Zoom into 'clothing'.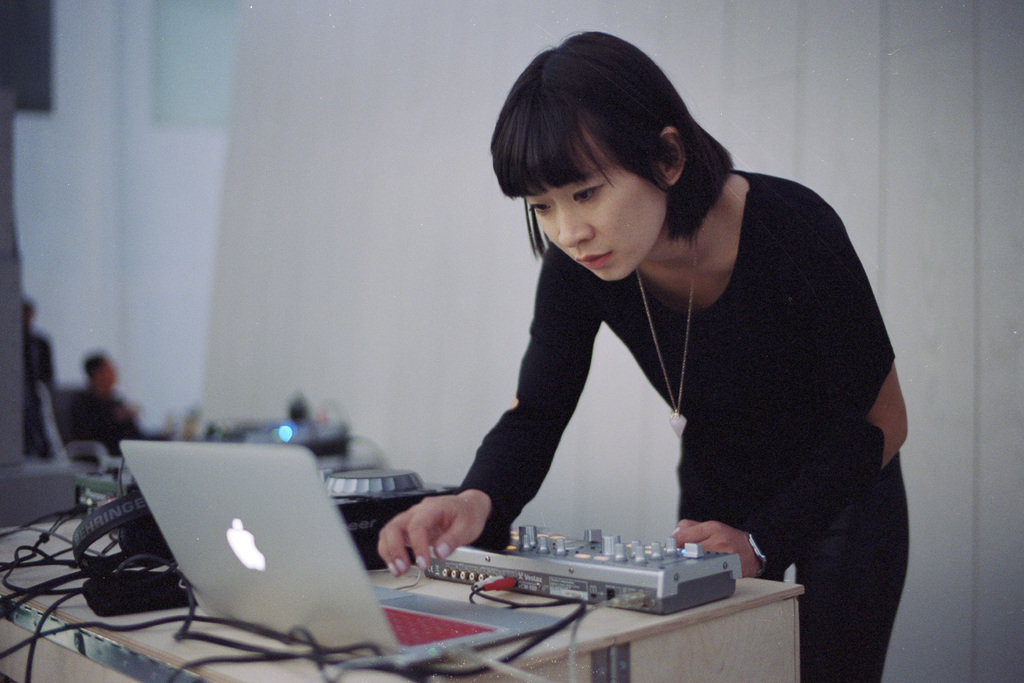
Zoom target: x1=68 y1=390 x2=155 y2=444.
